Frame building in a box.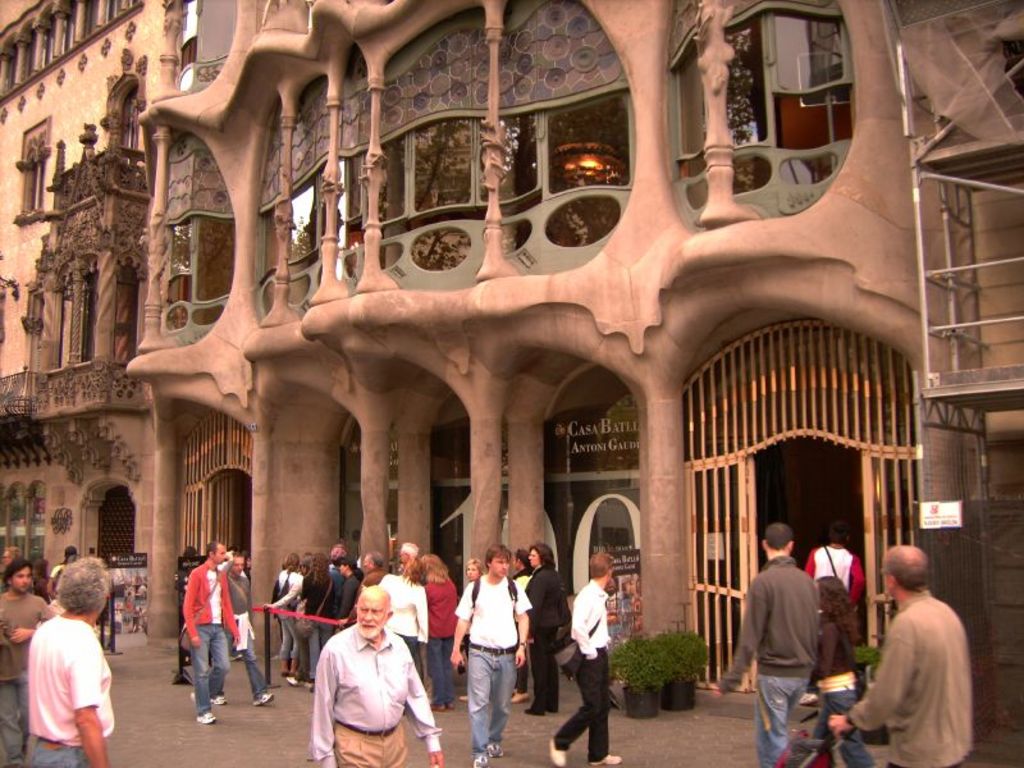
0,0,1023,746.
